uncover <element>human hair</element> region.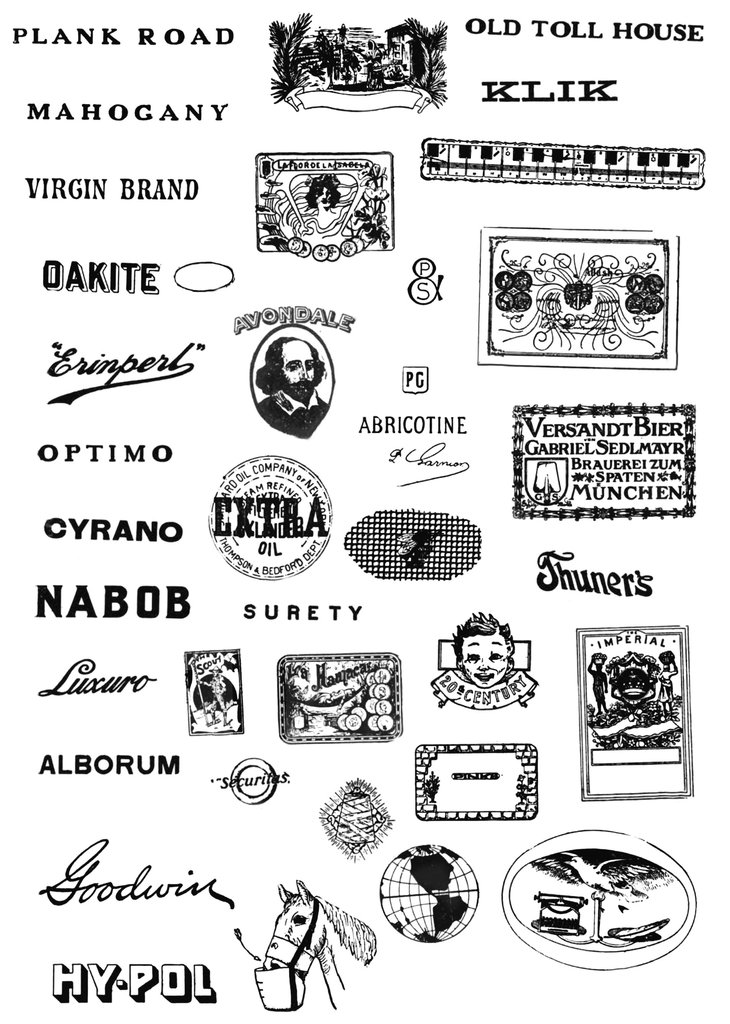
Uncovered: Rect(249, 338, 288, 394).
